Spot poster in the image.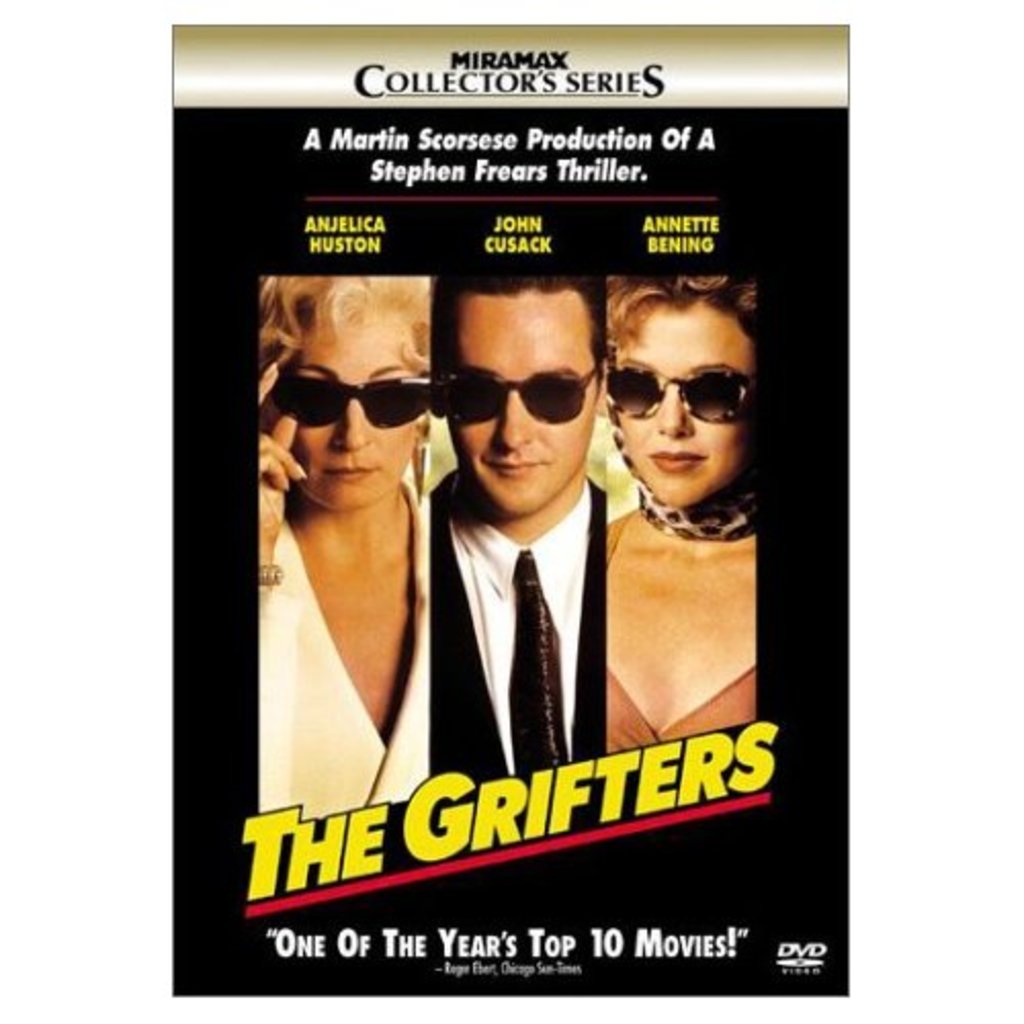
poster found at (x1=164, y1=25, x2=850, y2=997).
